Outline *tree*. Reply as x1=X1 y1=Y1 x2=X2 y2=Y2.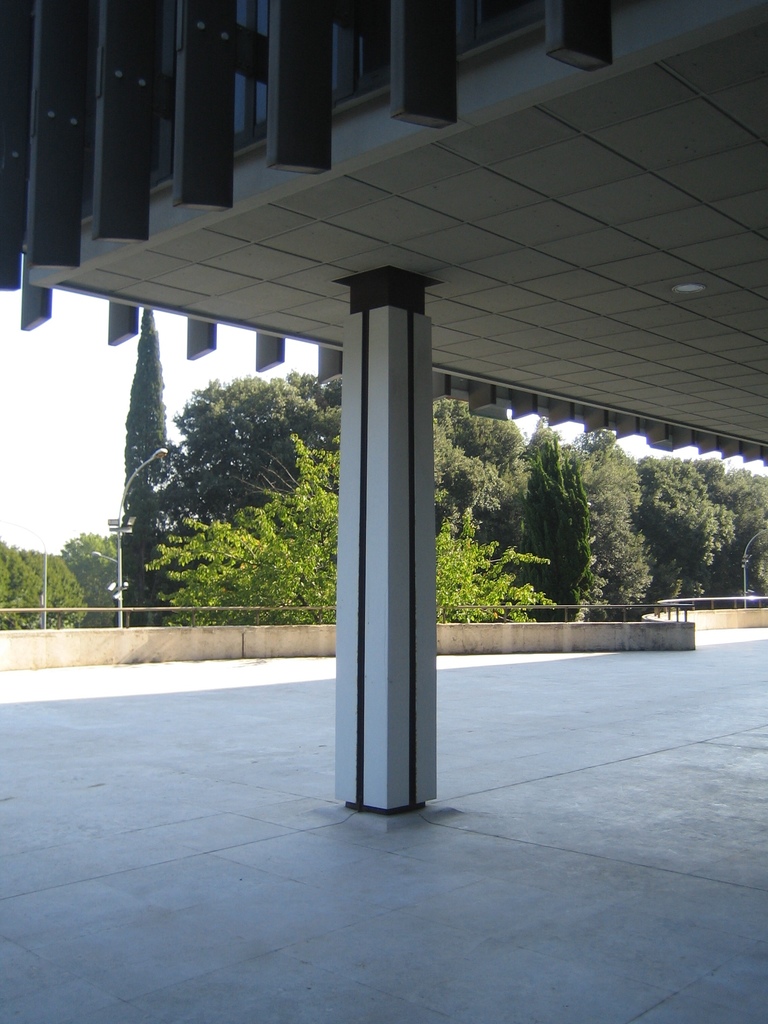
x1=579 y1=426 x2=655 y2=632.
